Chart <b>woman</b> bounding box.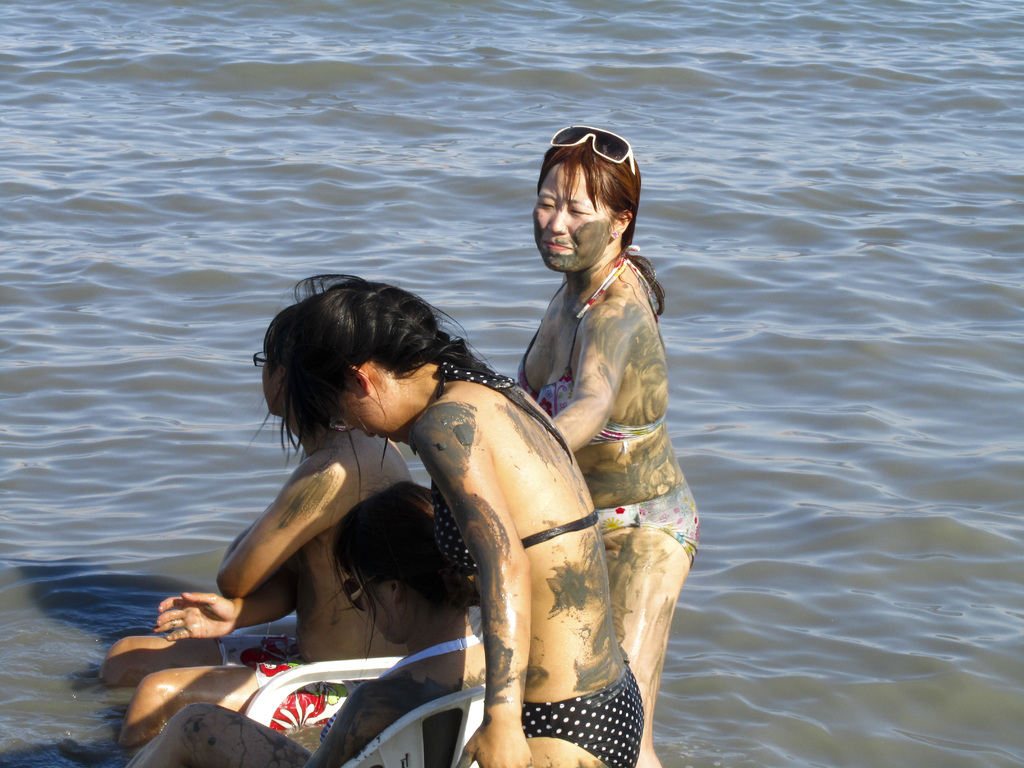
Charted: (left=514, top=125, right=700, bottom=767).
